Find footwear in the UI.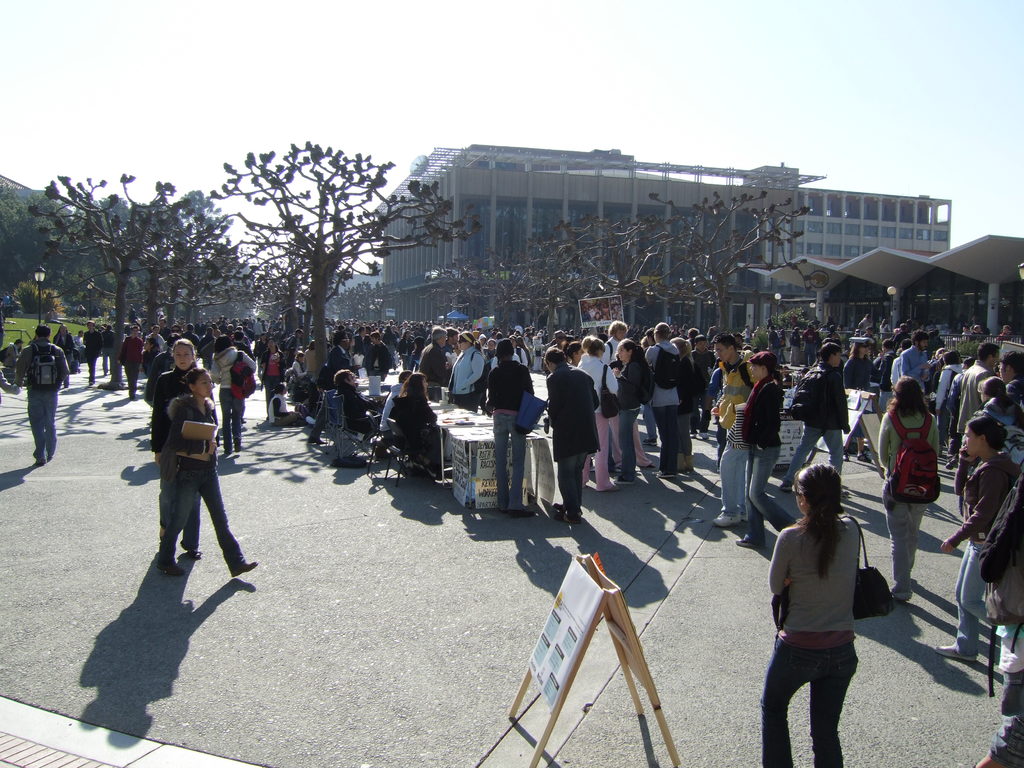
UI element at 188 547 201 559.
